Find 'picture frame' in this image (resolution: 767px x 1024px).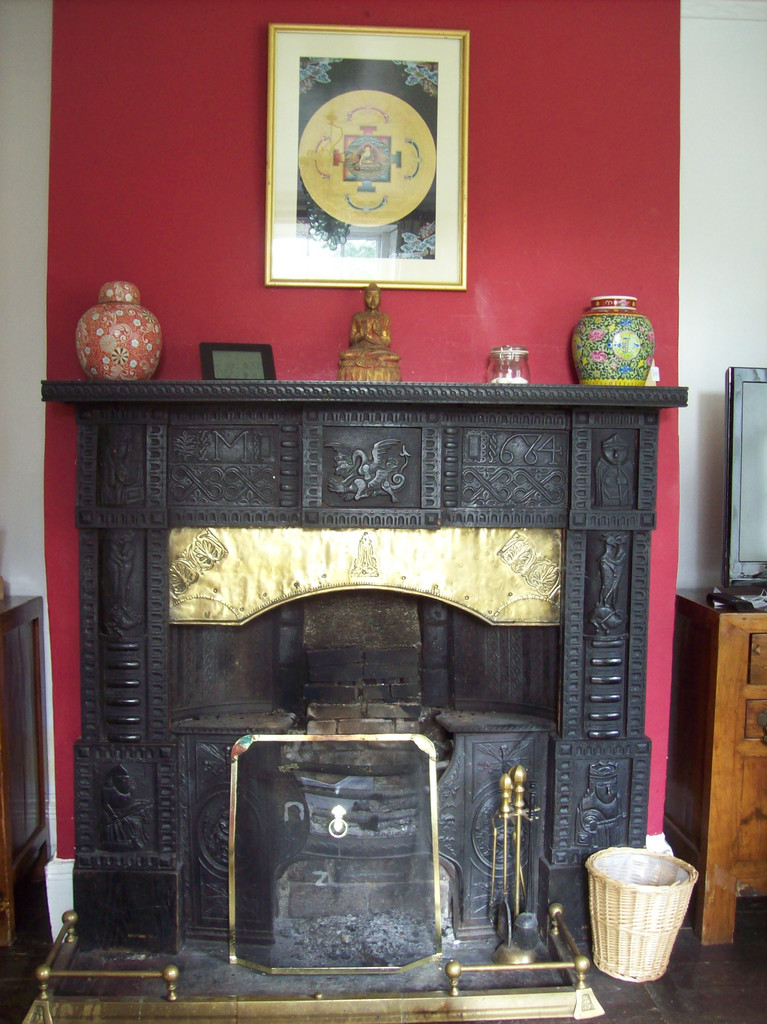
Rect(264, 23, 465, 292).
